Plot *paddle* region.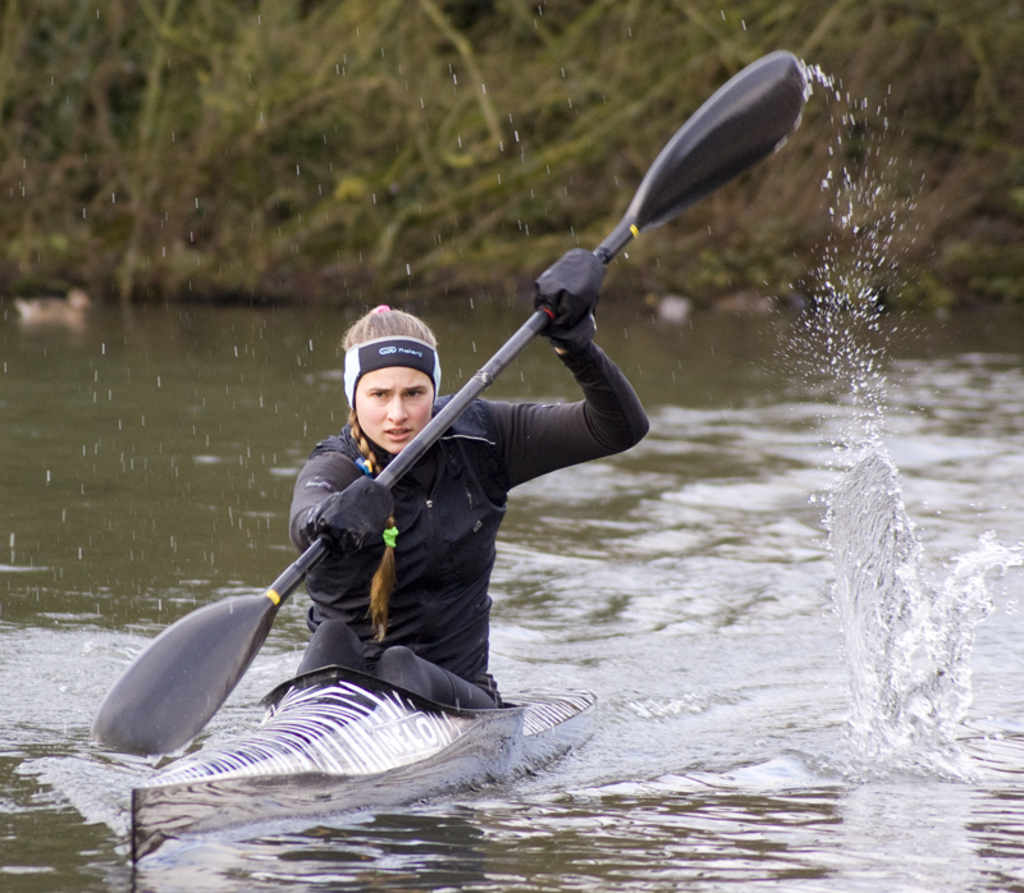
Plotted at x1=87 y1=50 x2=809 y2=746.
